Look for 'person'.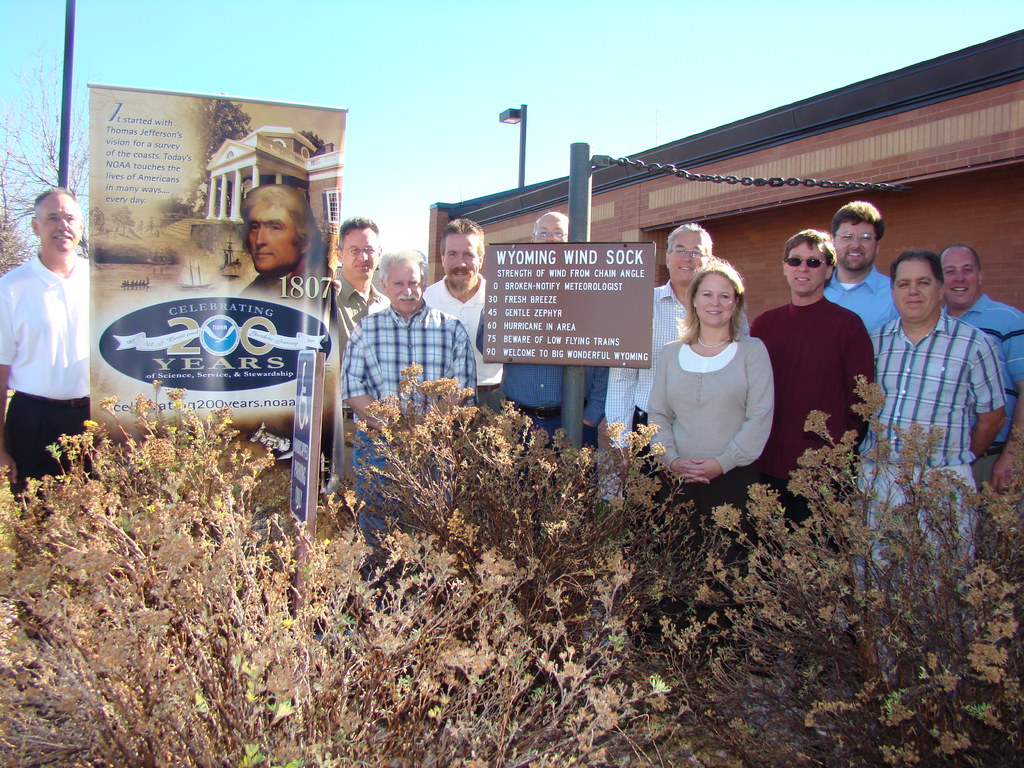
Found: bbox=(417, 221, 502, 397).
